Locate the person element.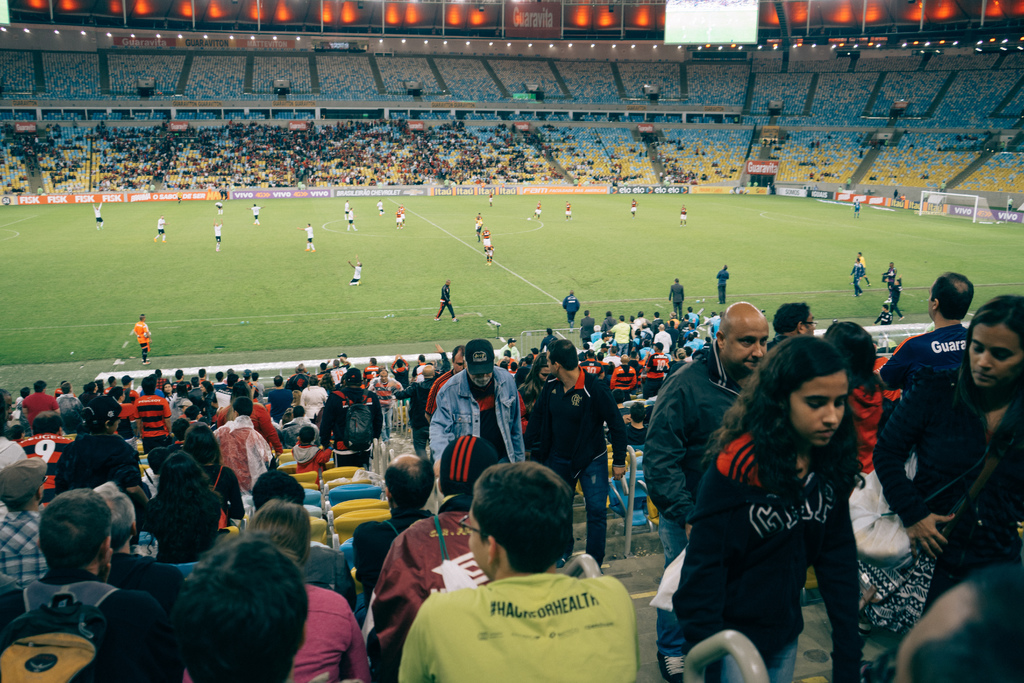
Element bbox: (718,264,727,304).
